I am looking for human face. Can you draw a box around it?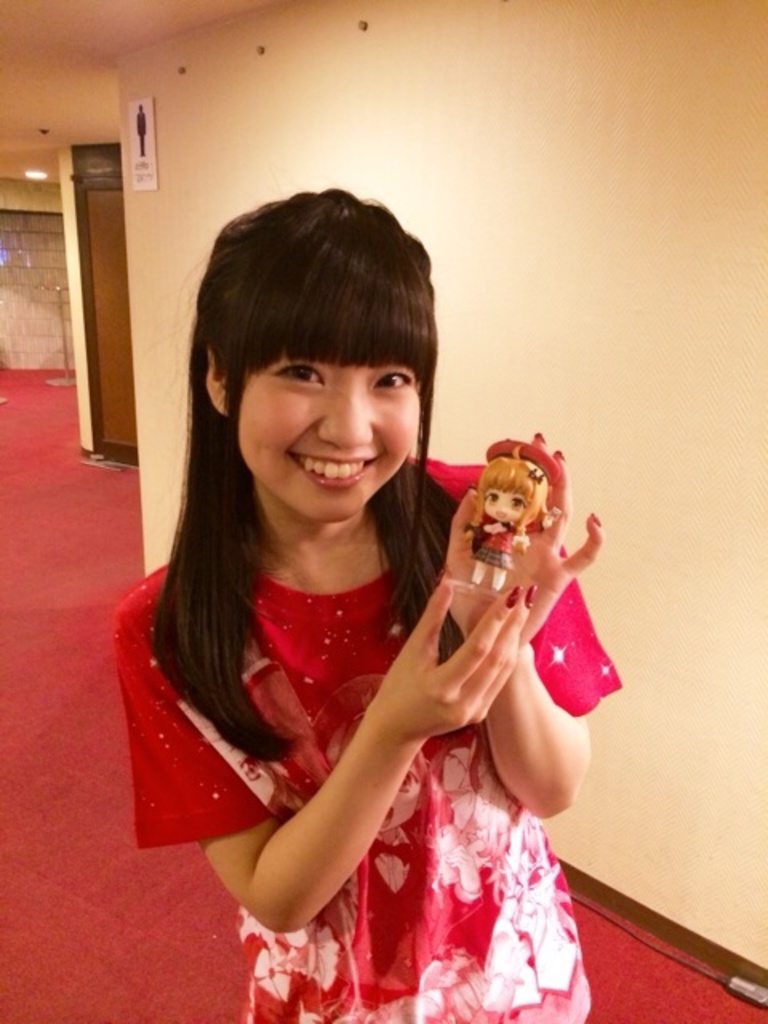
Sure, the bounding box is x1=240, y1=352, x2=421, y2=522.
